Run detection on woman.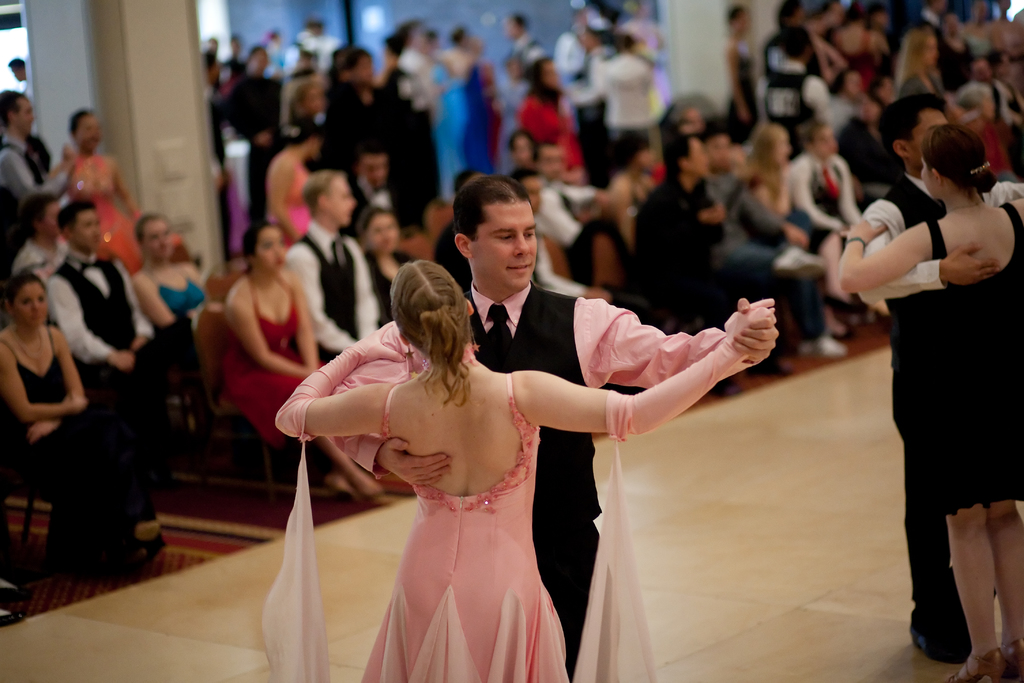
Result: (0, 272, 157, 573).
